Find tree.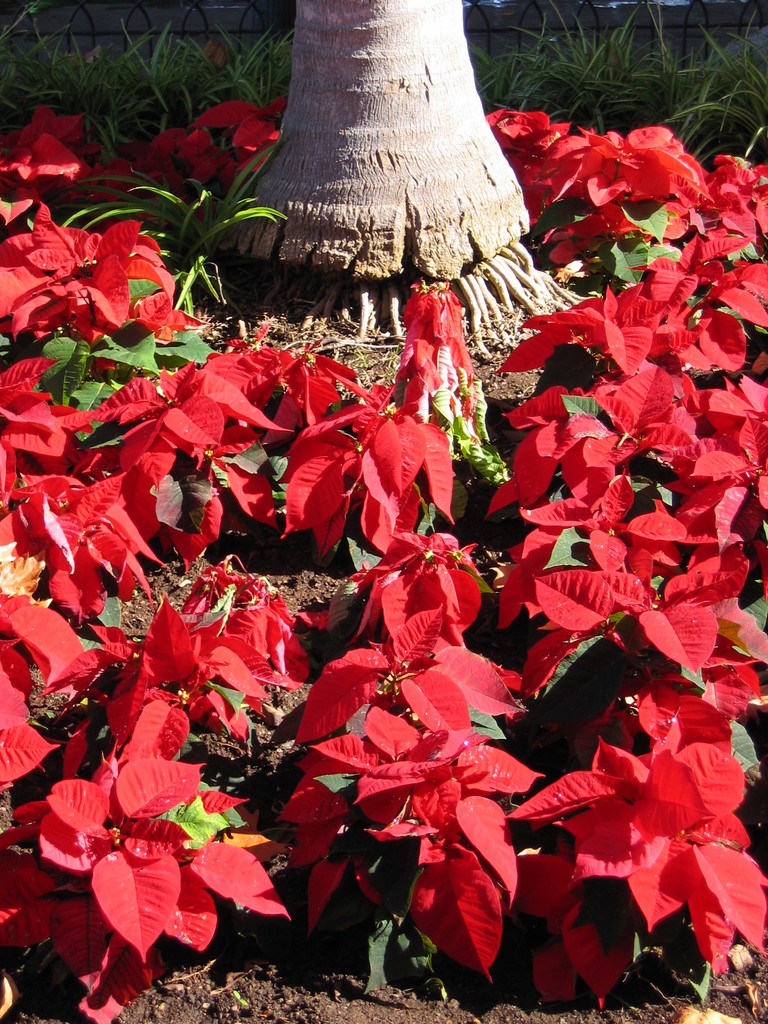
x1=188 y1=16 x2=595 y2=309.
